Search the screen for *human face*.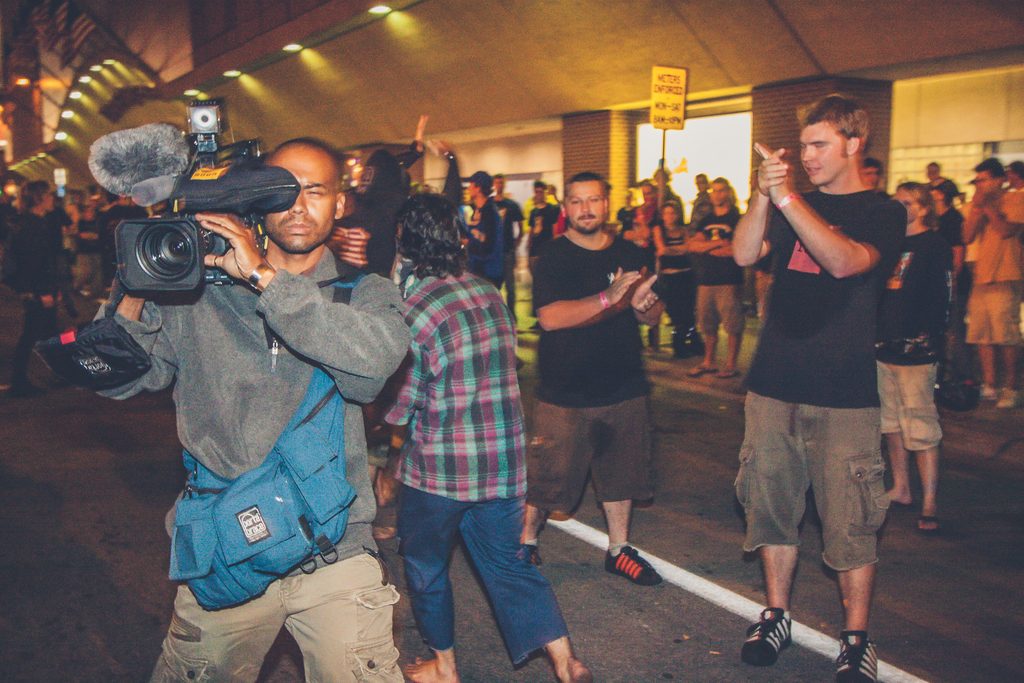
Found at region(797, 123, 849, 181).
